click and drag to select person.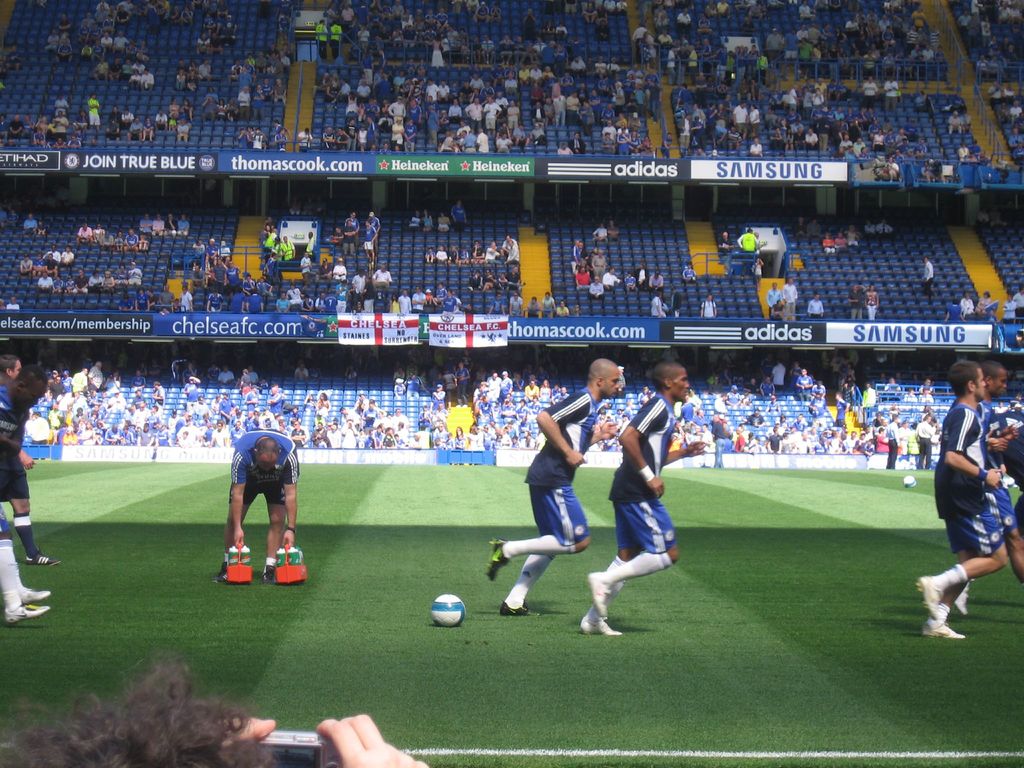
Selection: l=769, t=305, r=784, b=327.
